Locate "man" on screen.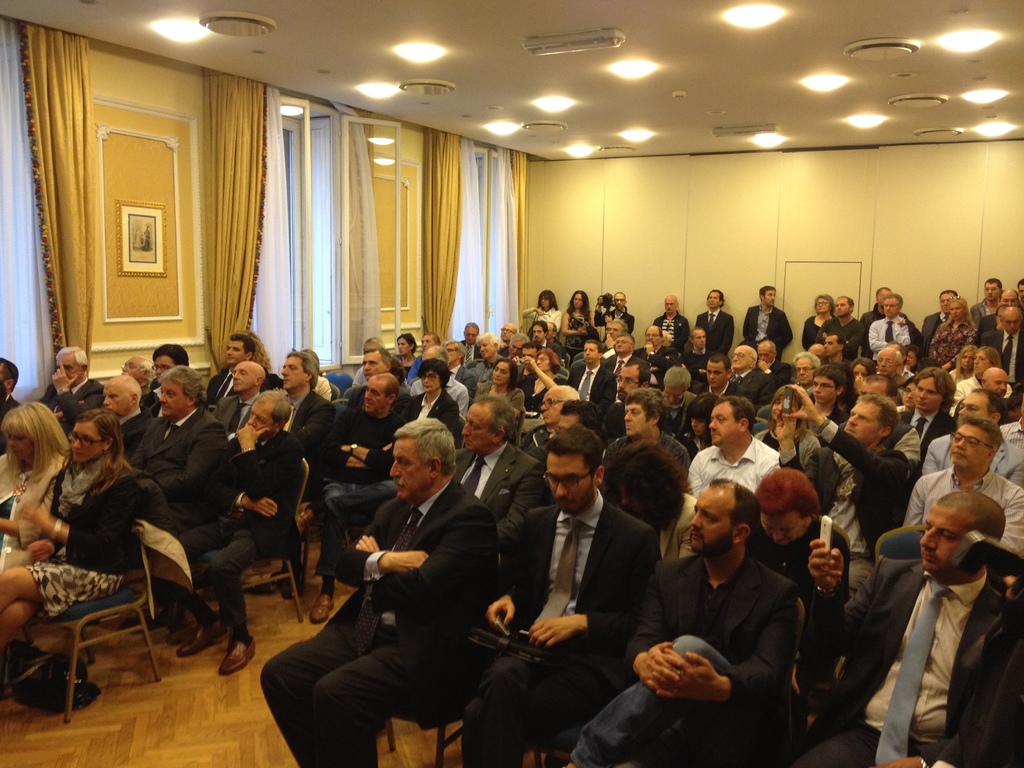
On screen at bbox=[515, 340, 548, 374].
